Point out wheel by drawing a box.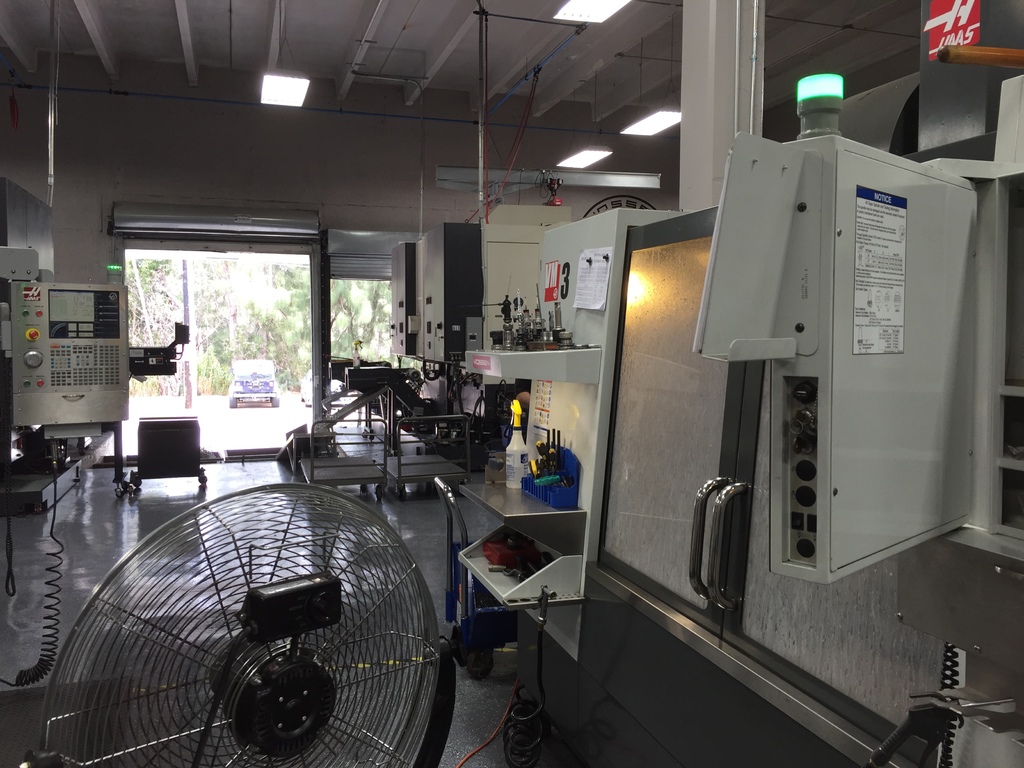
<region>269, 387, 280, 401</region>.
